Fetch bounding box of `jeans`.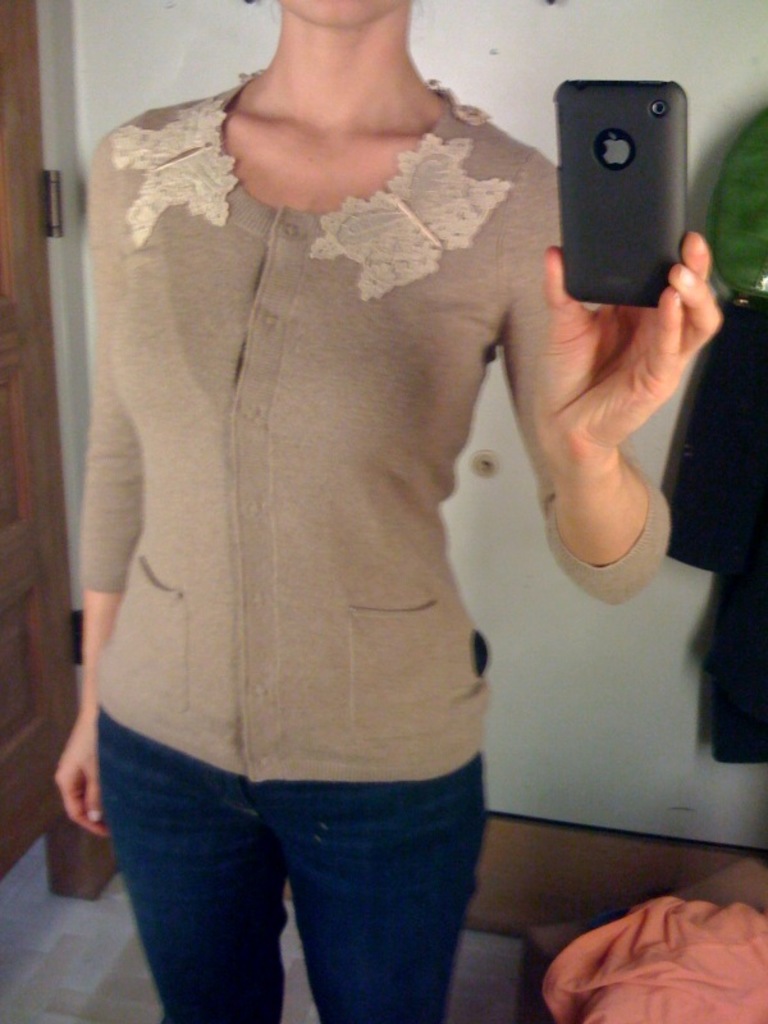
Bbox: Rect(83, 731, 511, 1023).
